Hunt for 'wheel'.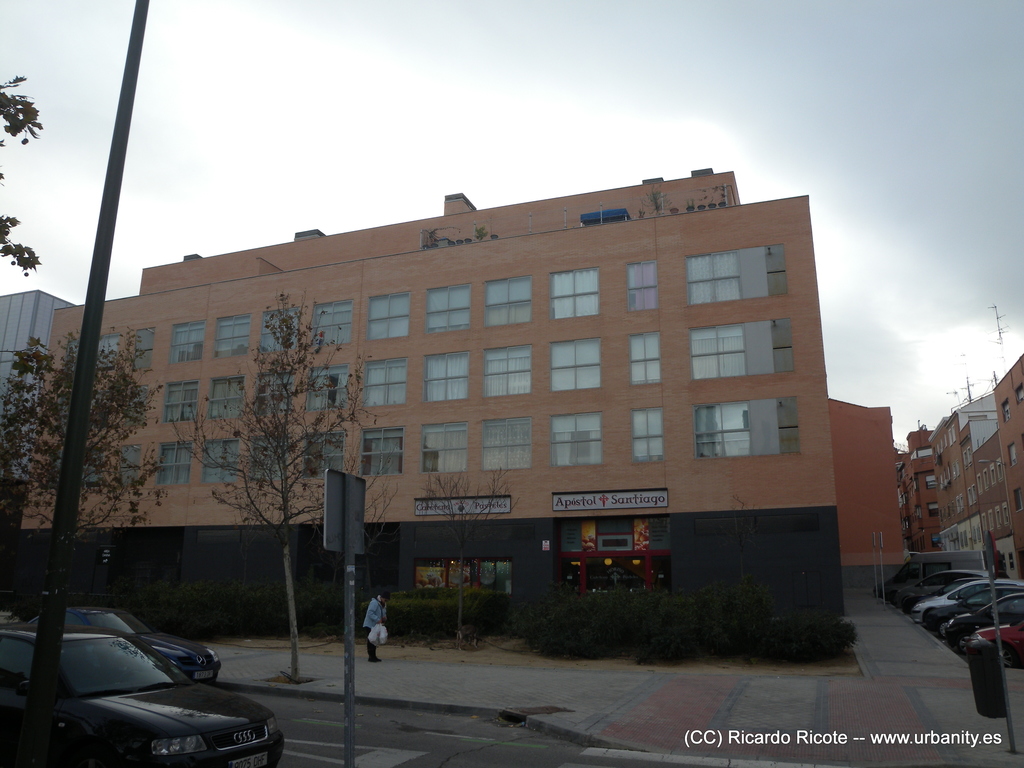
Hunted down at bbox=(994, 641, 1016, 663).
